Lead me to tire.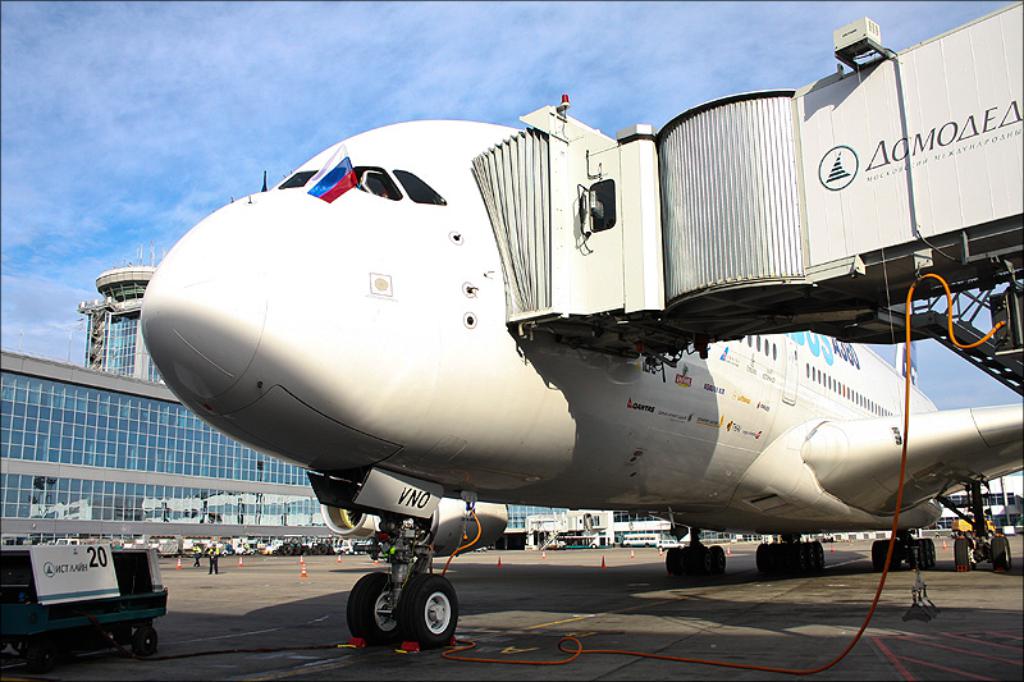
Lead to 890,536,901,571.
